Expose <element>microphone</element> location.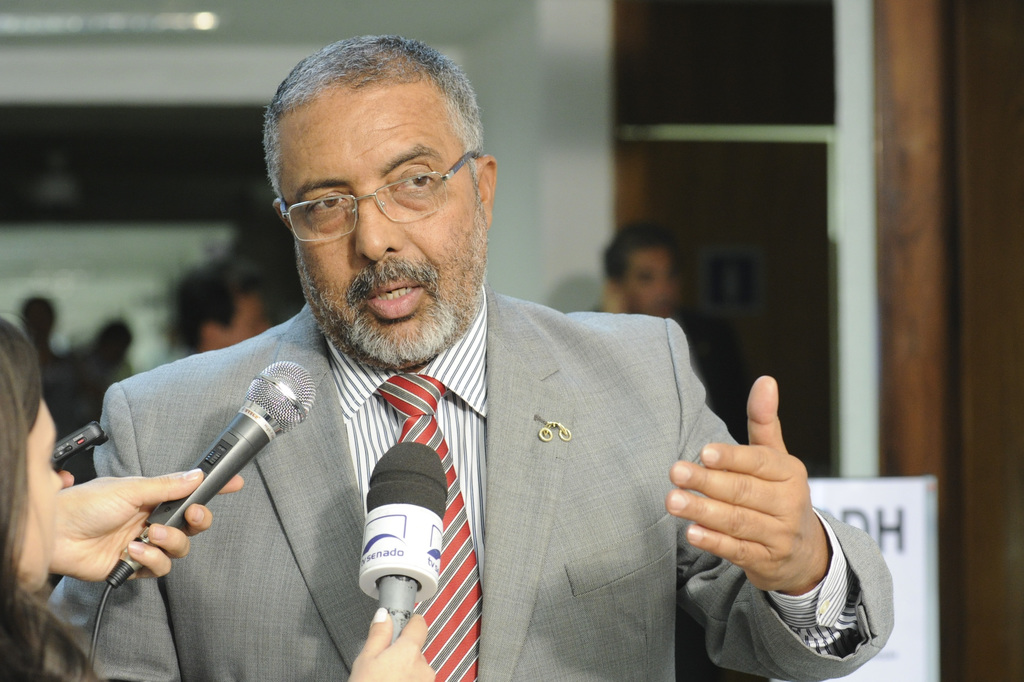
Exposed at rect(359, 440, 442, 642).
